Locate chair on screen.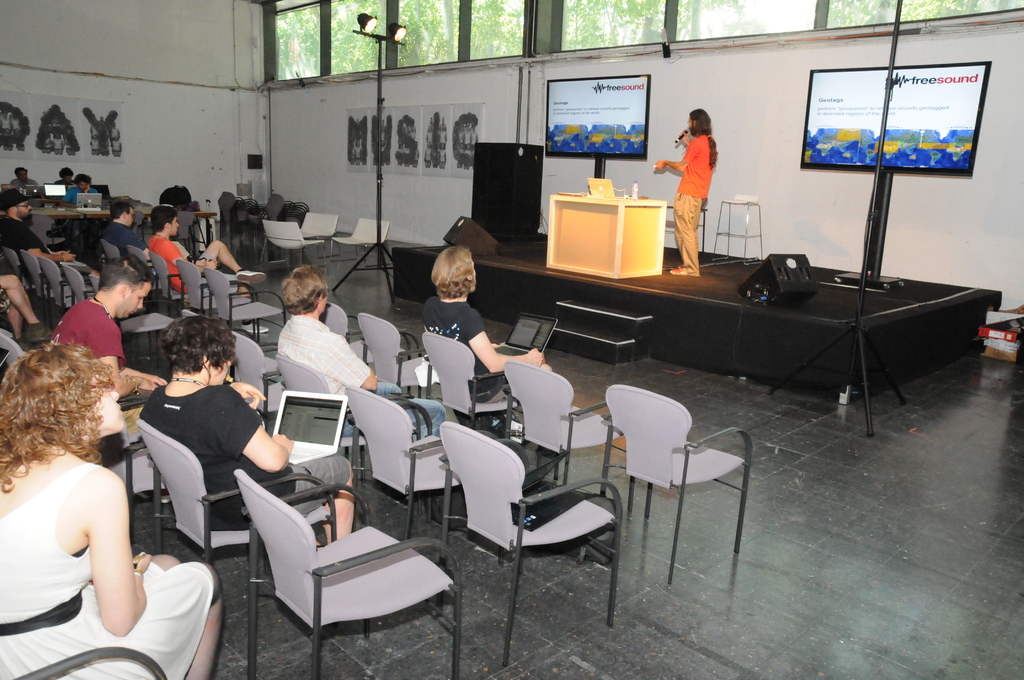
On screen at bbox=[228, 324, 282, 430].
